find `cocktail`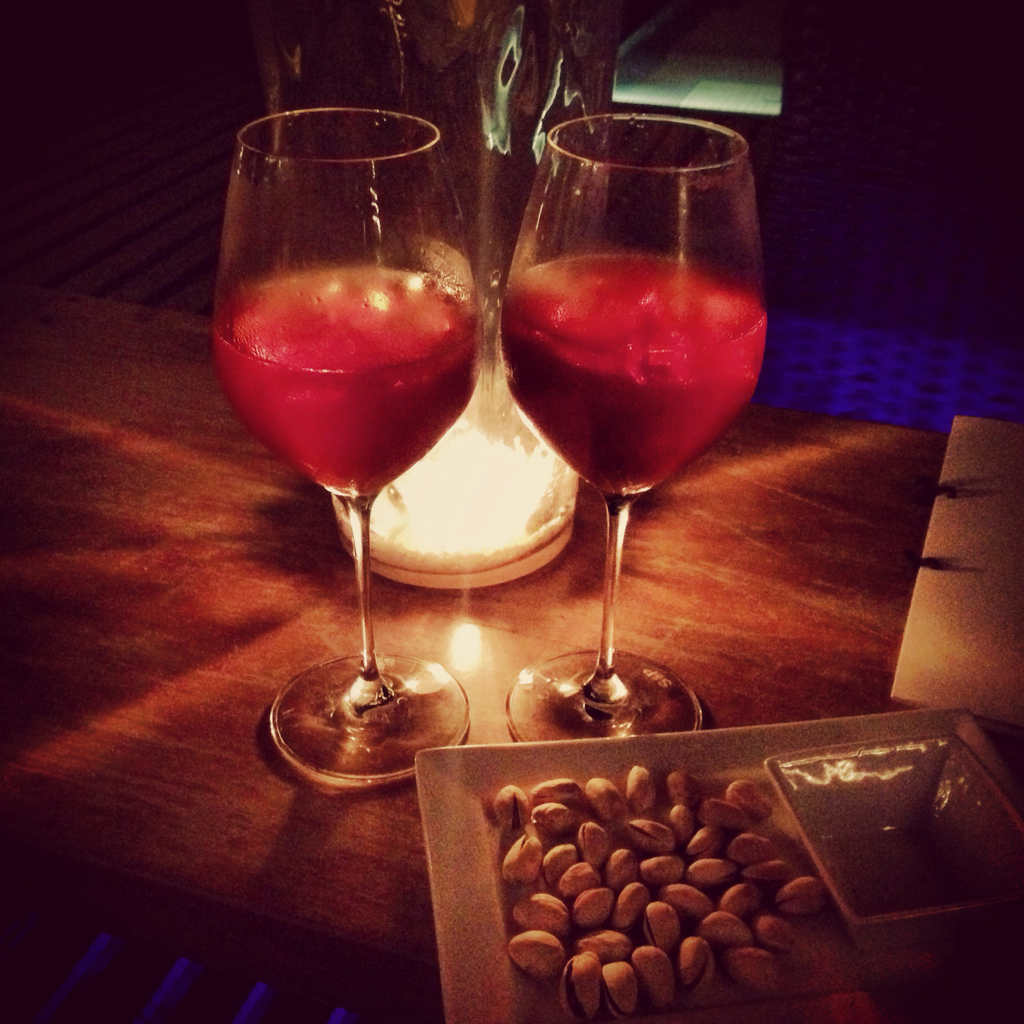
region(492, 108, 772, 745)
